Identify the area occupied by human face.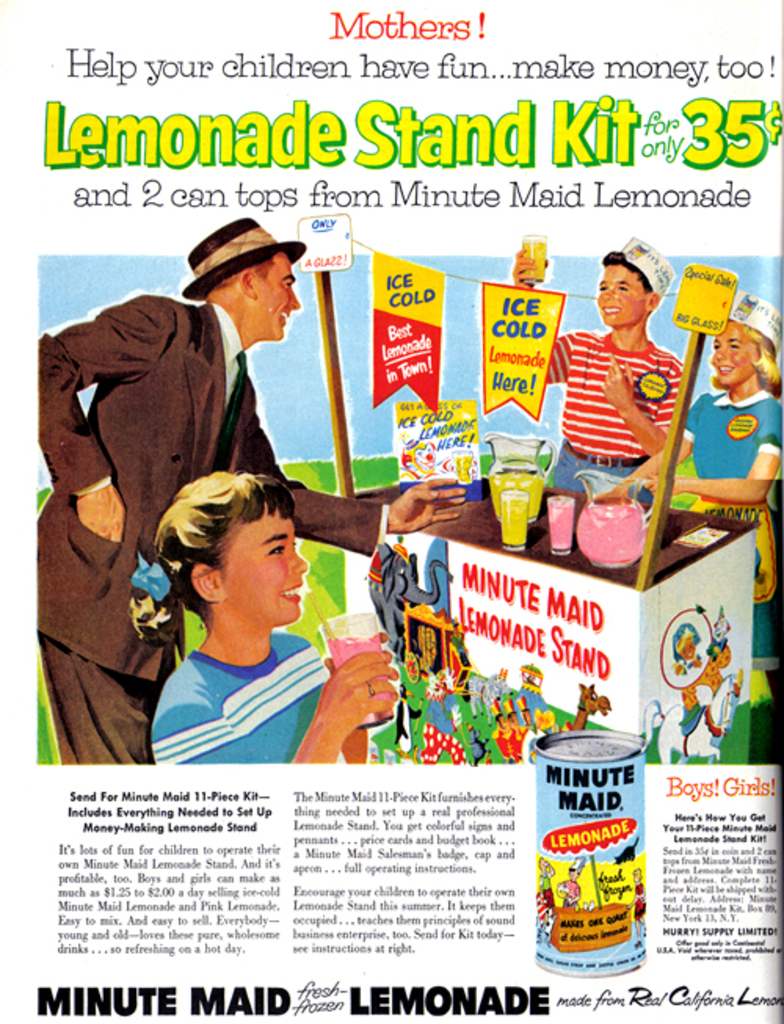
Area: [593,265,644,326].
